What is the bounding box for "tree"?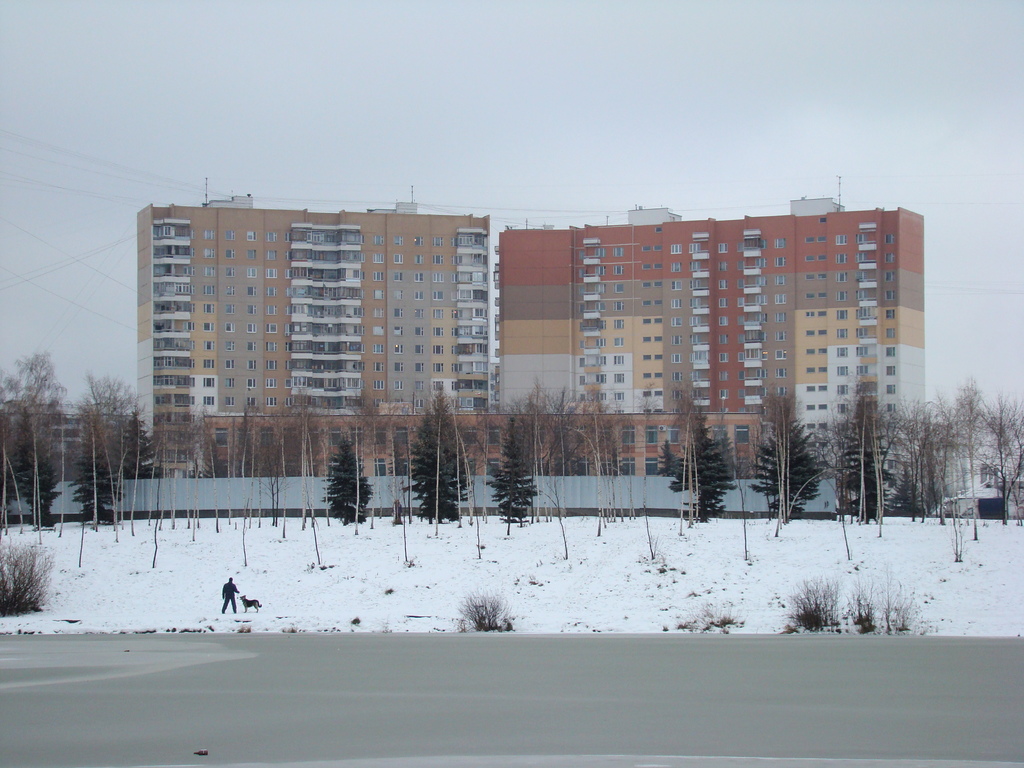
{"x1": 828, "y1": 396, "x2": 891, "y2": 515}.
